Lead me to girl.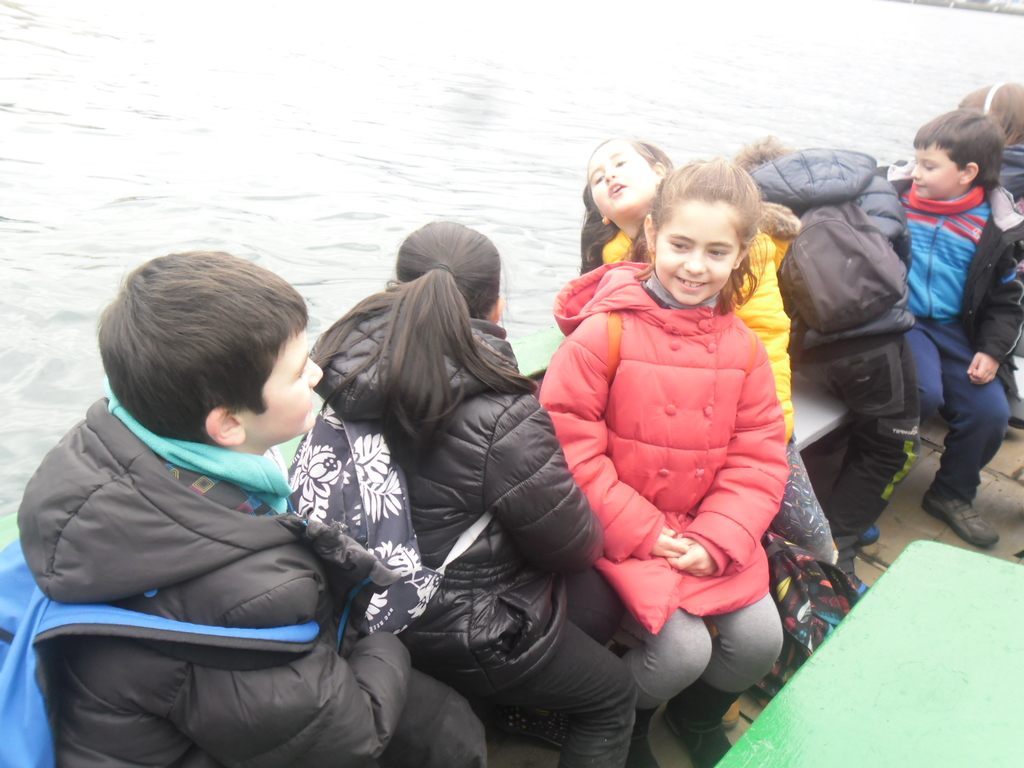
Lead to 726:131:923:596.
